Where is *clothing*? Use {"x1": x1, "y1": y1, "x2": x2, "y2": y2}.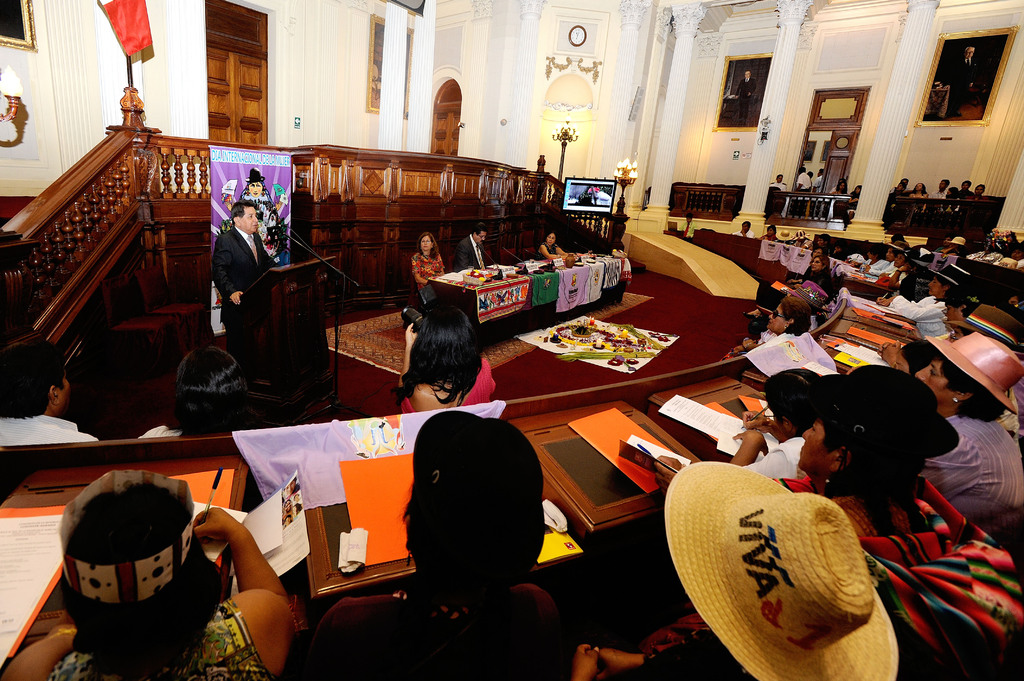
{"x1": 860, "y1": 258, "x2": 917, "y2": 298}.
